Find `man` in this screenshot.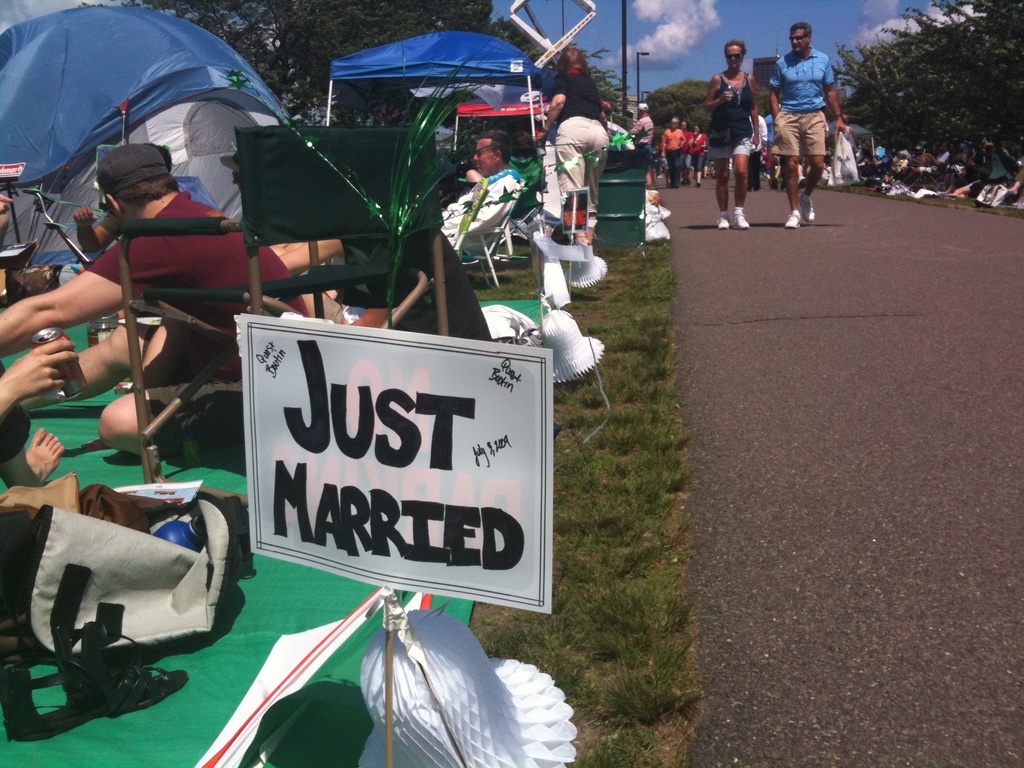
The bounding box for `man` is left=747, top=115, right=764, bottom=190.
